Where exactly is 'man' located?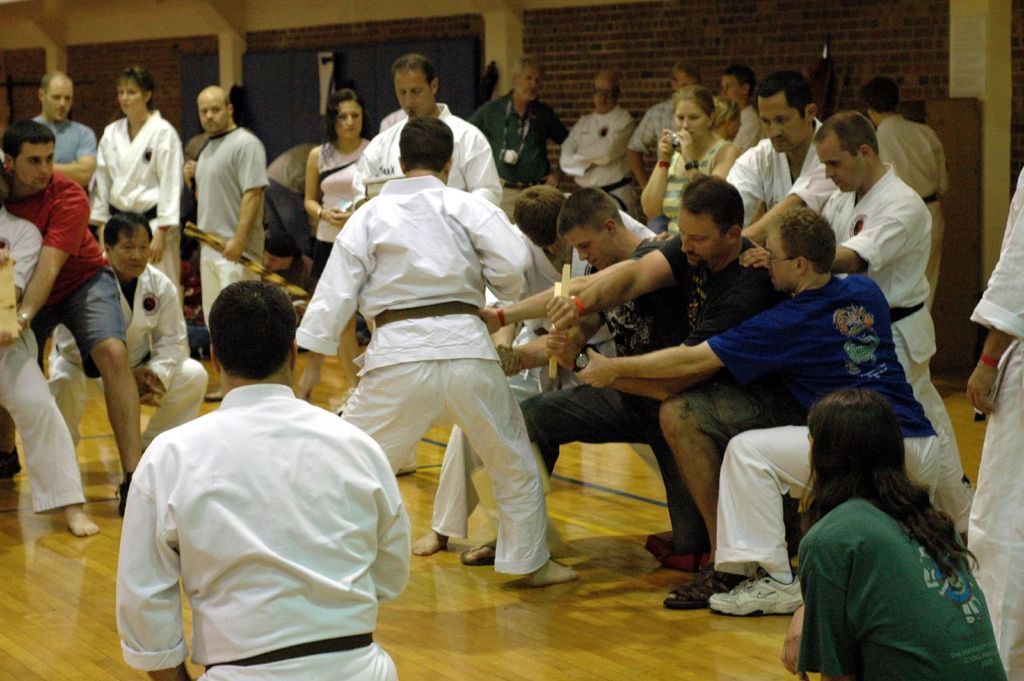
Its bounding box is rect(443, 170, 777, 573).
